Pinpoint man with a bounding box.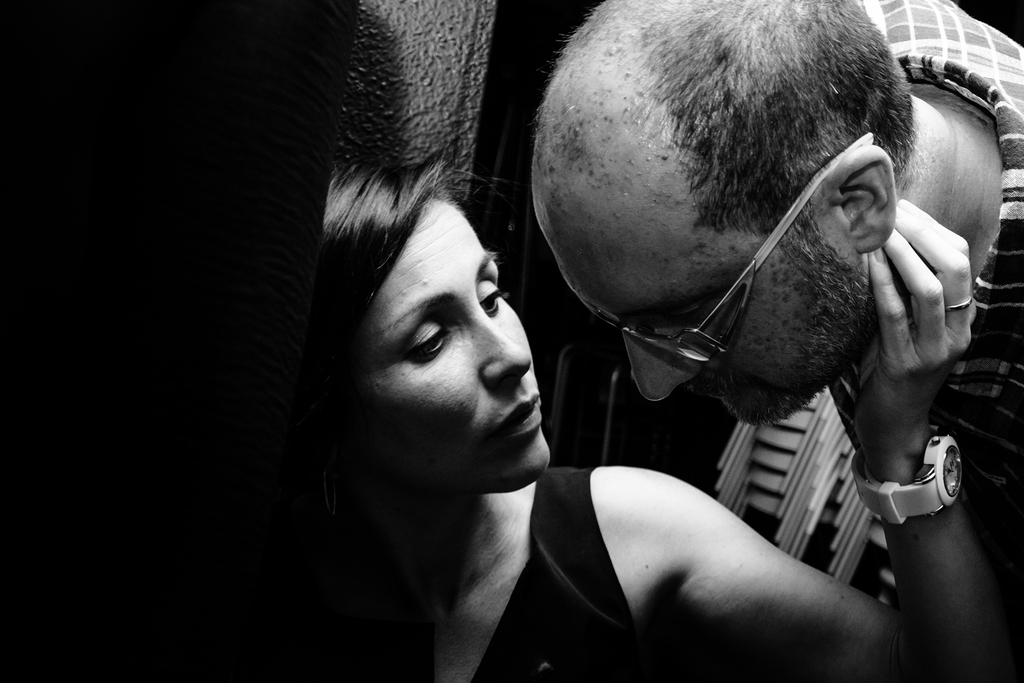
(left=516, top=0, right=1023, bottom=658).
